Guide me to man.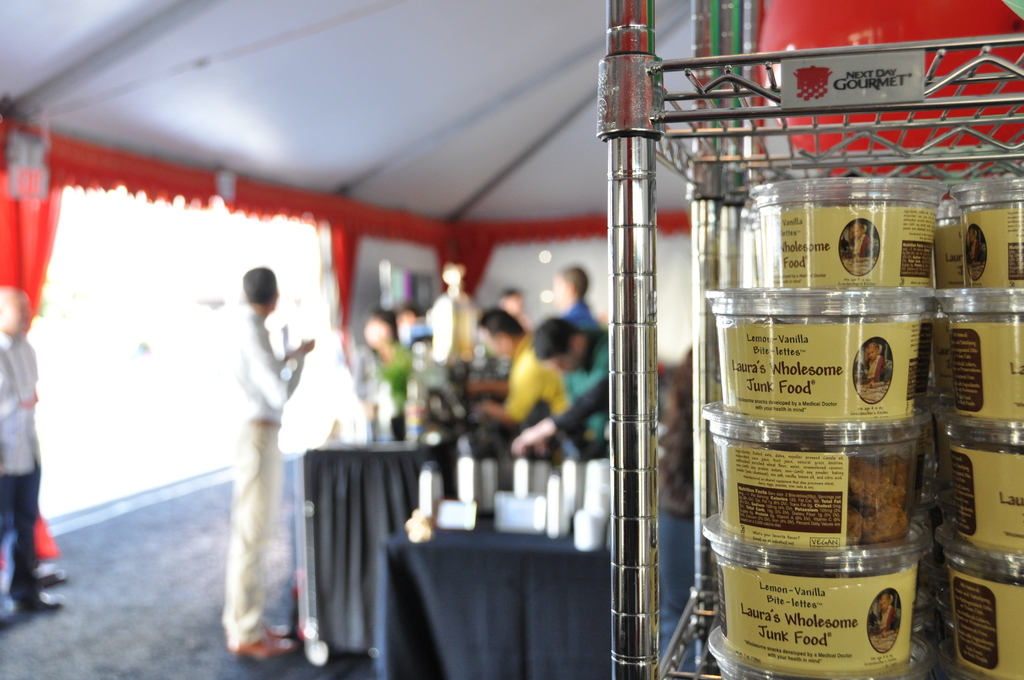
Guidance: l=553, t=261, r=595, b=325.
